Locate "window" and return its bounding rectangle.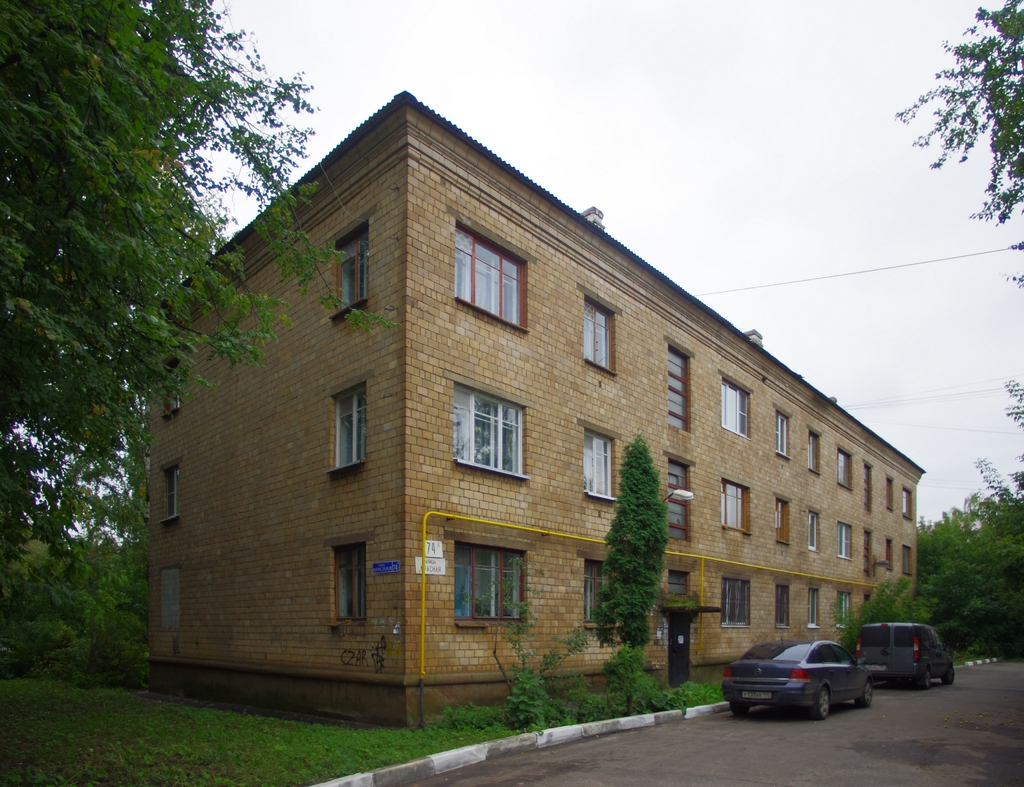
region(807, 426, 820, 478).
